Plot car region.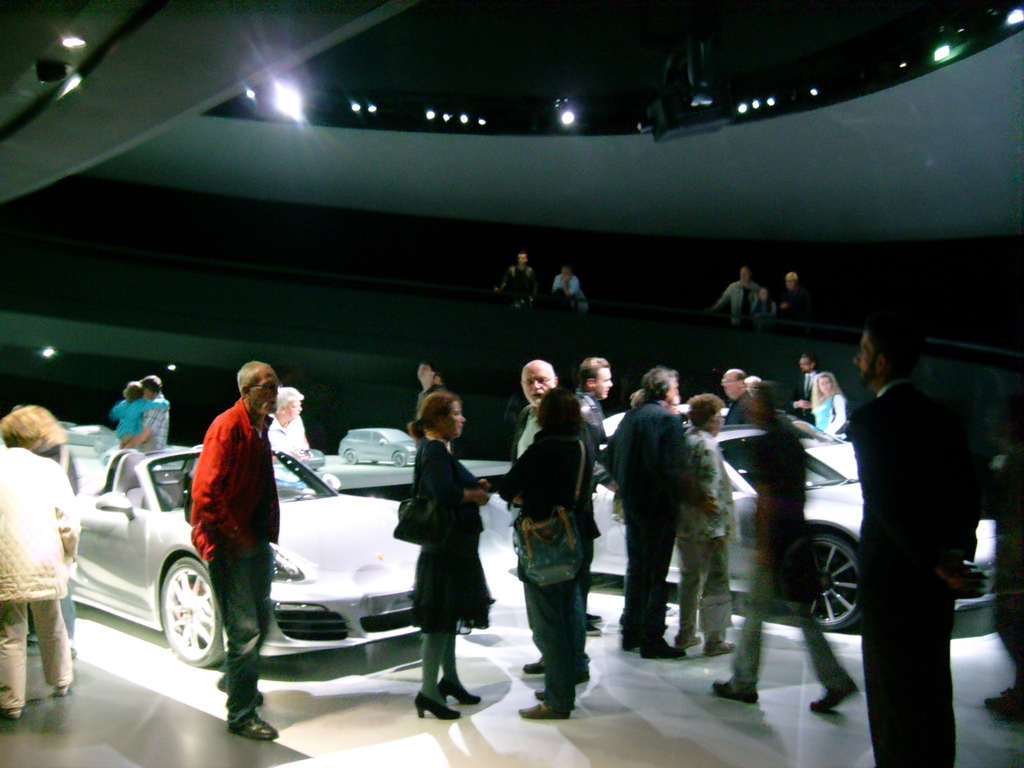
Plotted at bbox=[484, 417, 1011, 641].
